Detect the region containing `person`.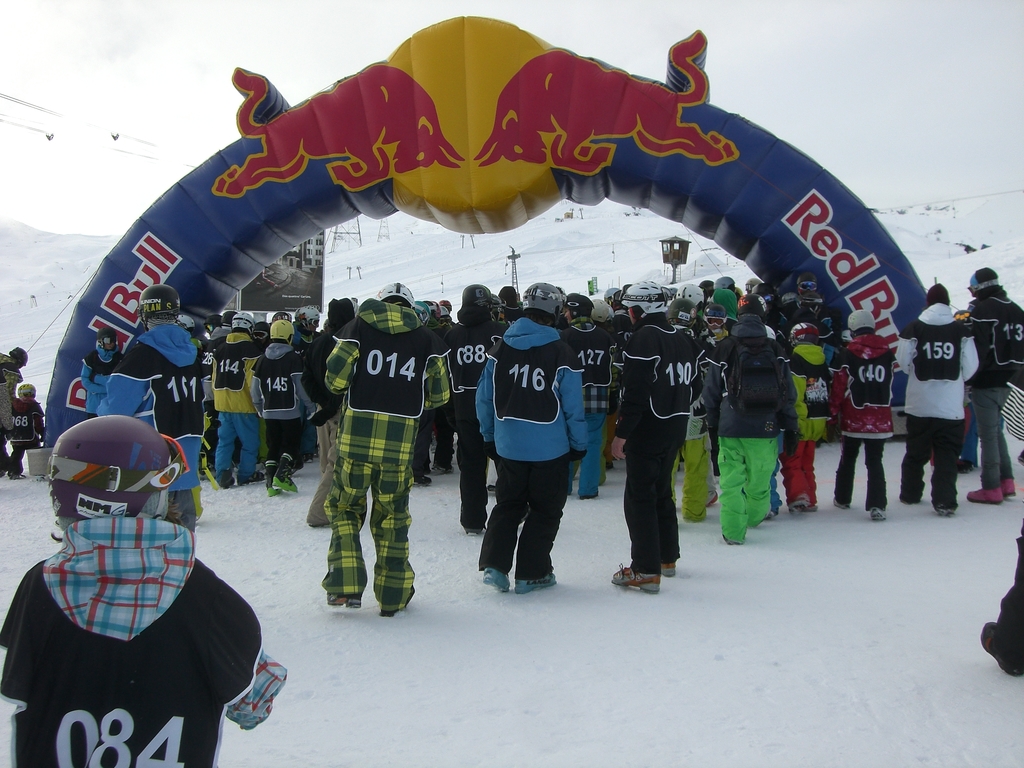
[x1=601, y1=269, x2=707, y2=598].
